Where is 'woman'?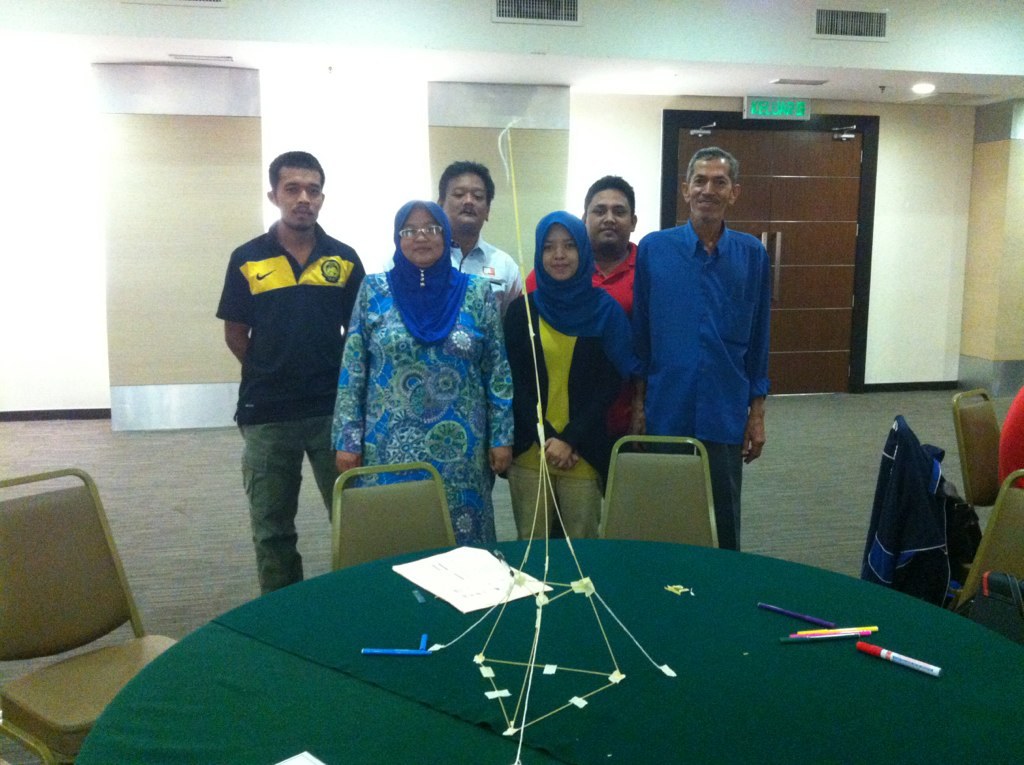
region(502, 210, 638, 542).
